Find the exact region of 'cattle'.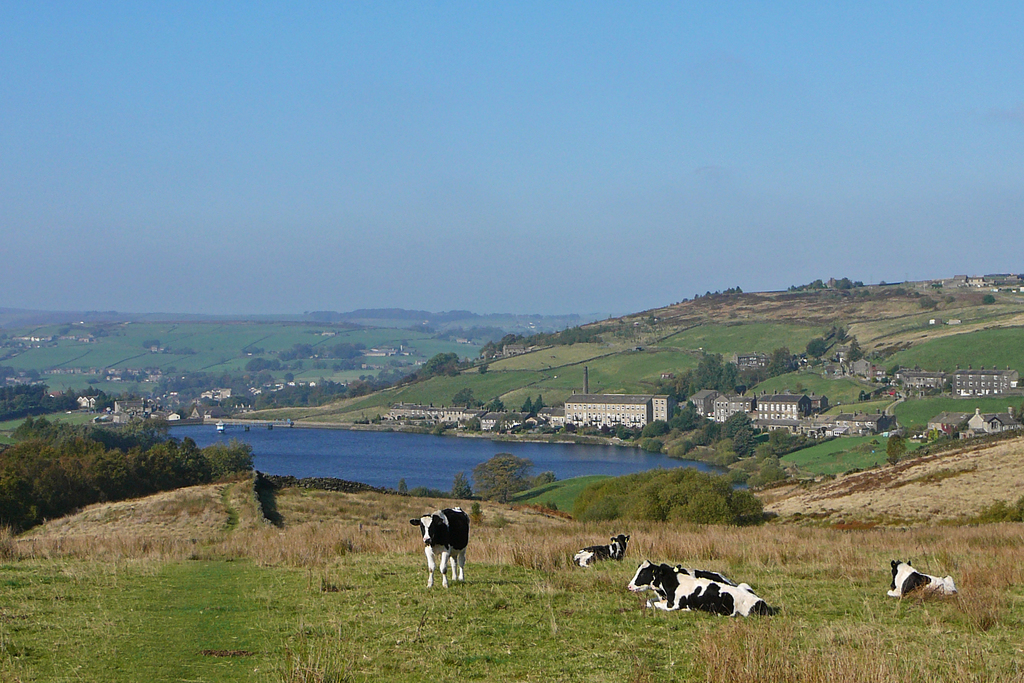
Exact region: {"left": 884, "top": 560, "right": 957, "bottom": 600}.
